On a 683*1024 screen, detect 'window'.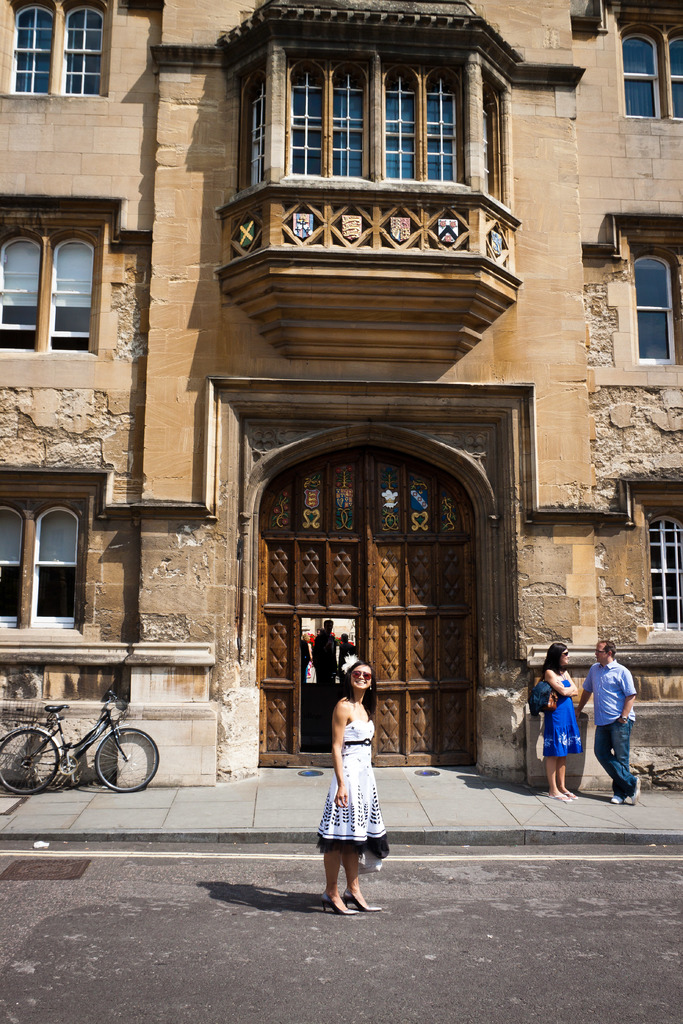
[x1=646, y1=511, x2=682, y2=632].
